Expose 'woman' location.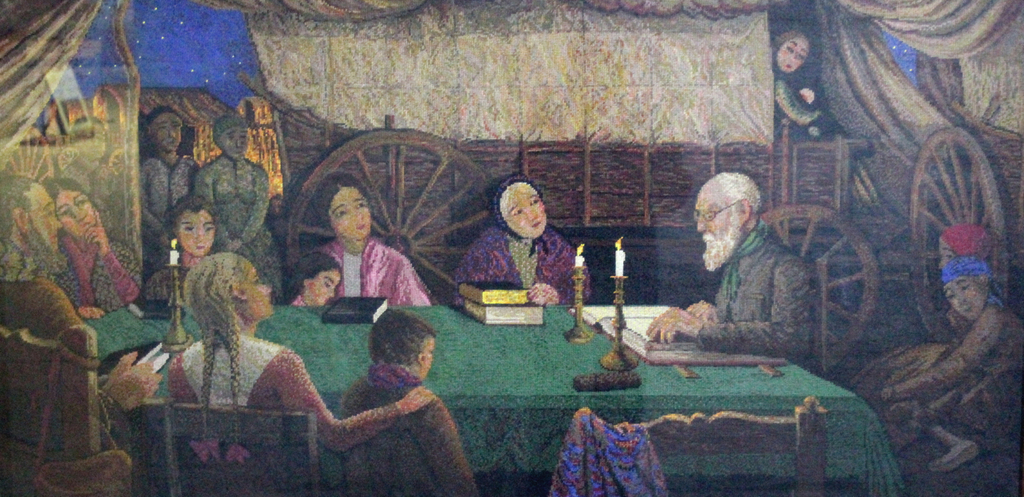
Exposed at Rect(192, 116, 291, 302).
